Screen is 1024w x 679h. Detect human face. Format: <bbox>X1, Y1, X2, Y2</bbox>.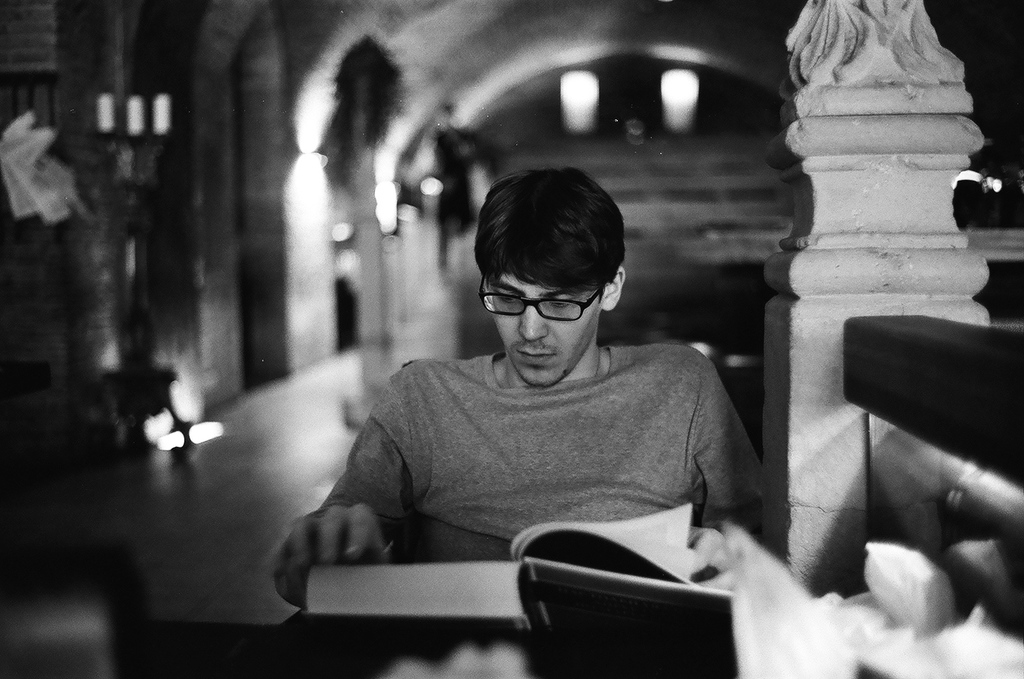
<bbox>491, 270, 601, 385</bbox>.
